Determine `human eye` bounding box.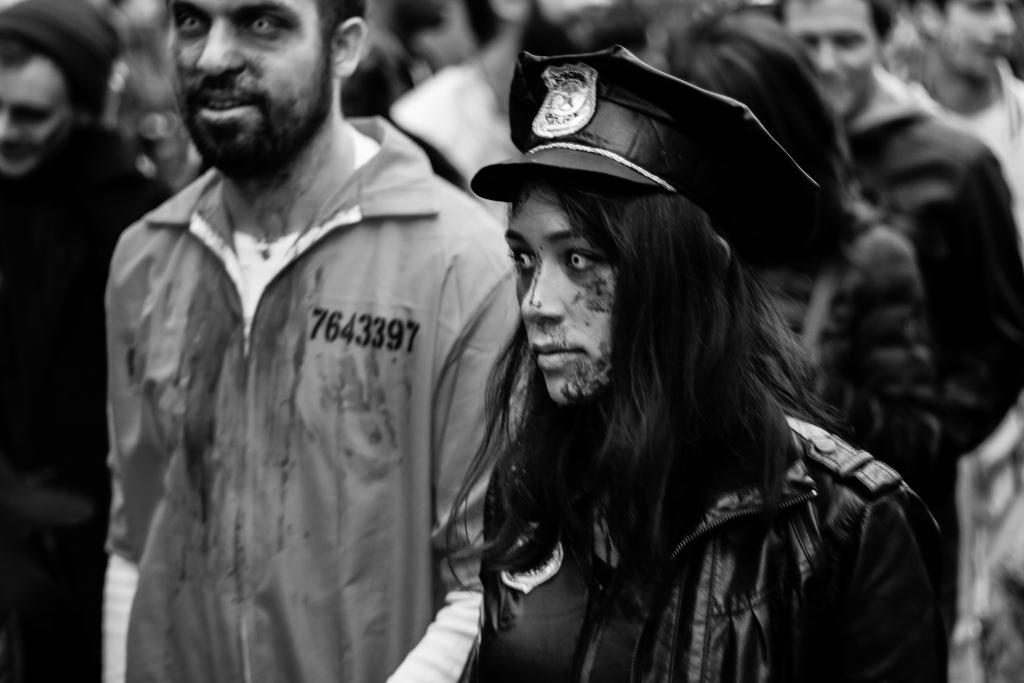
Determined: bbox(509, 240, 540, 275).
